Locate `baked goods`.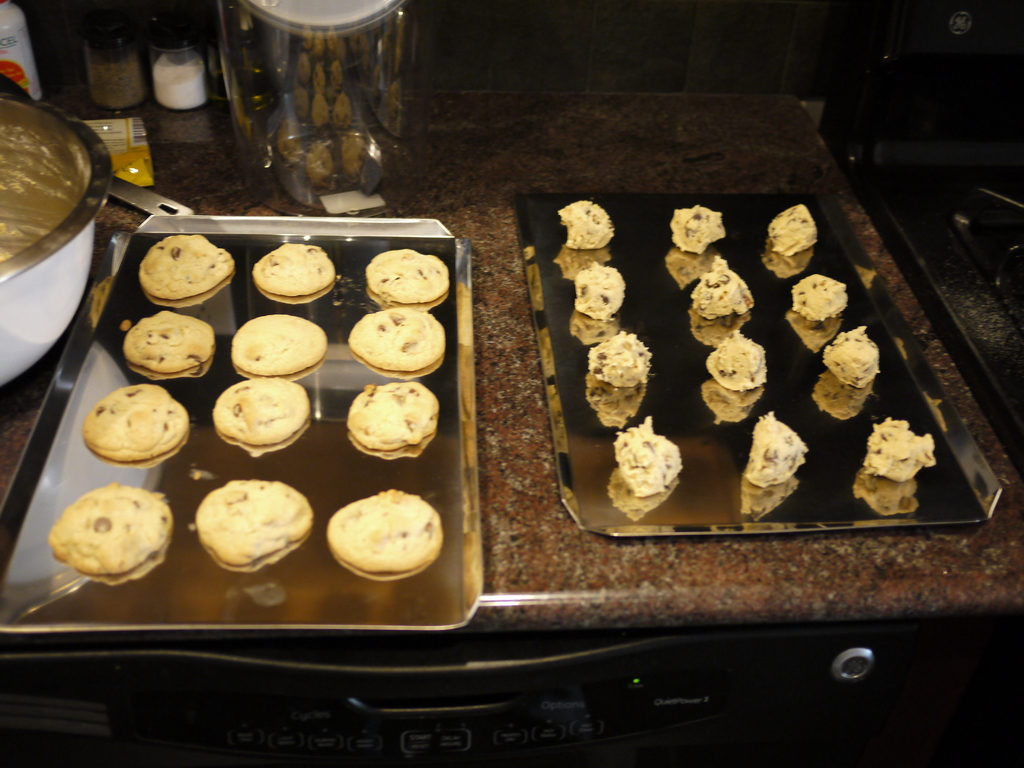
Bounding box: [252, 241, 337, 304].
